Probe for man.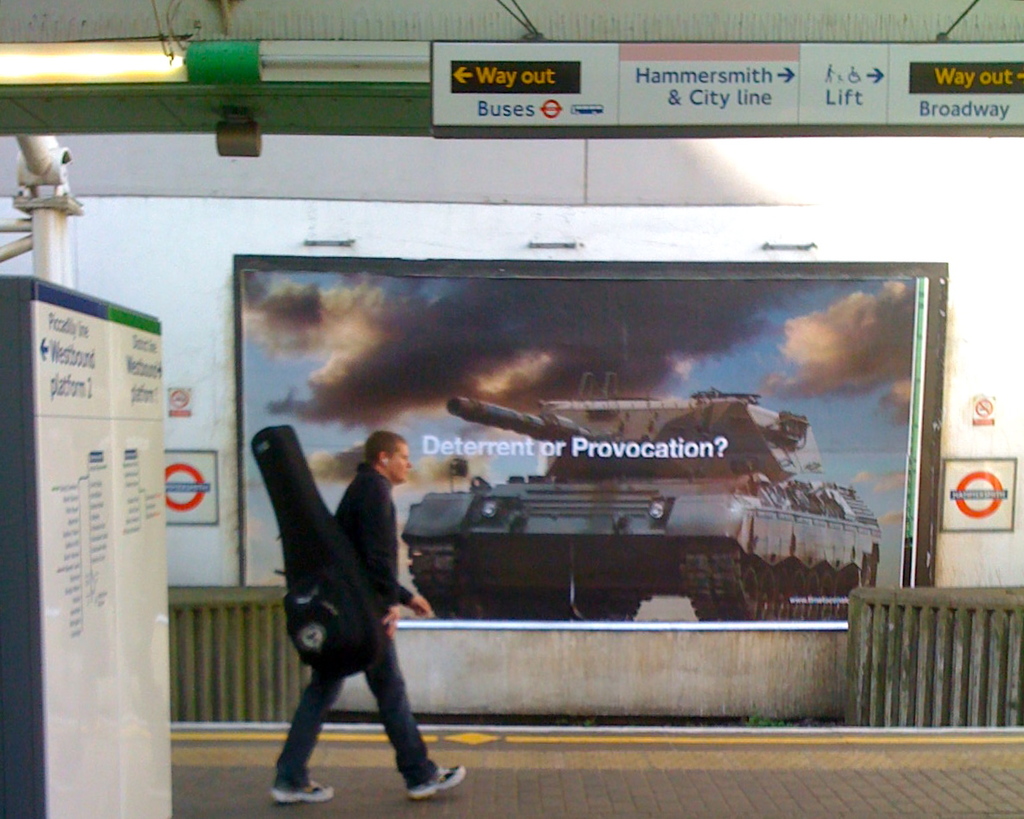
Probe result: select_region(273, 432, 463, 802).
